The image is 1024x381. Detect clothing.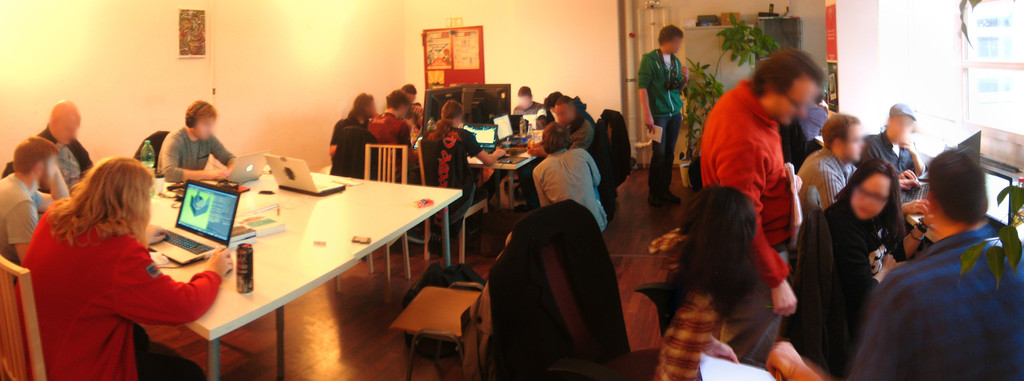
Detection: [left=418, top=118, right=472, bottom=182].
